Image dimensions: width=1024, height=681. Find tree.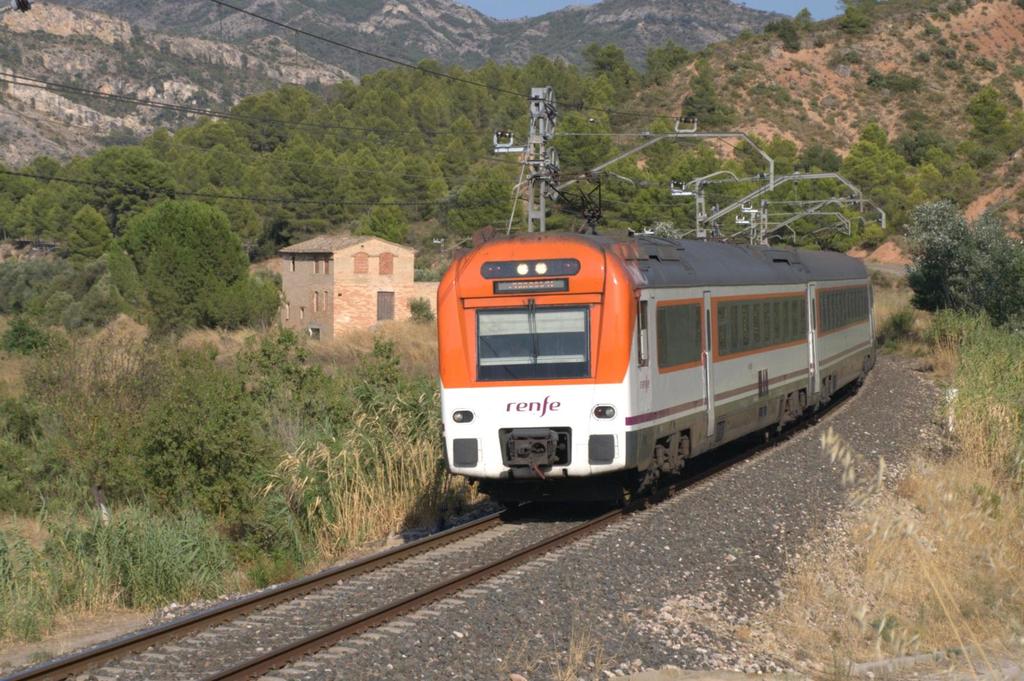
x1=897, y1=192, x2=1023, y2=323.
